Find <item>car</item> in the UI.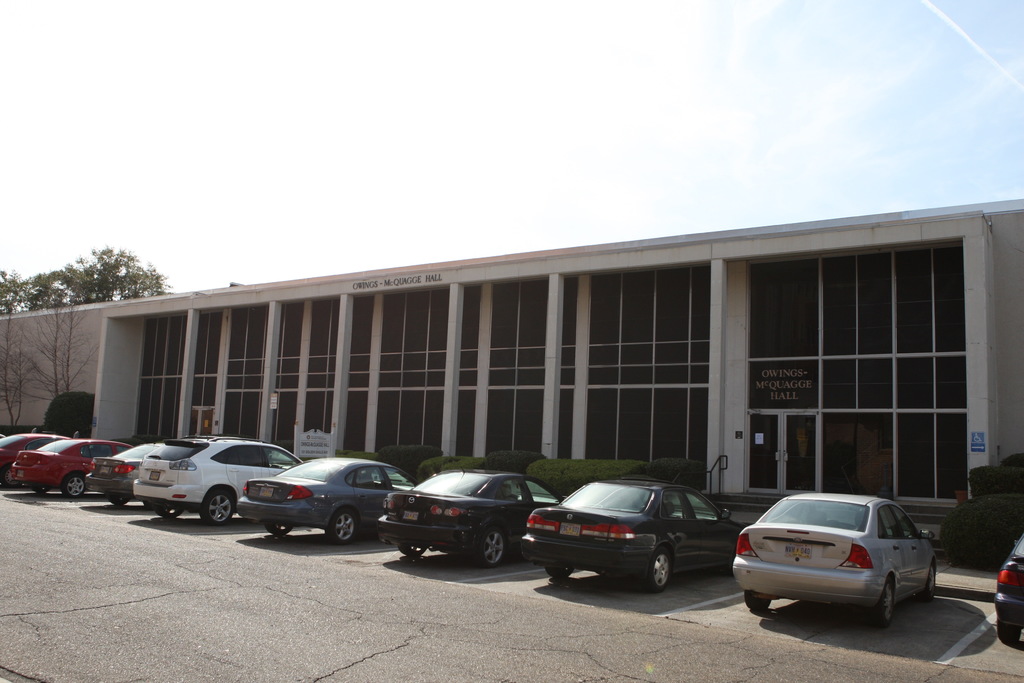
UI element at bbox=(0, 429, 72, 491).
